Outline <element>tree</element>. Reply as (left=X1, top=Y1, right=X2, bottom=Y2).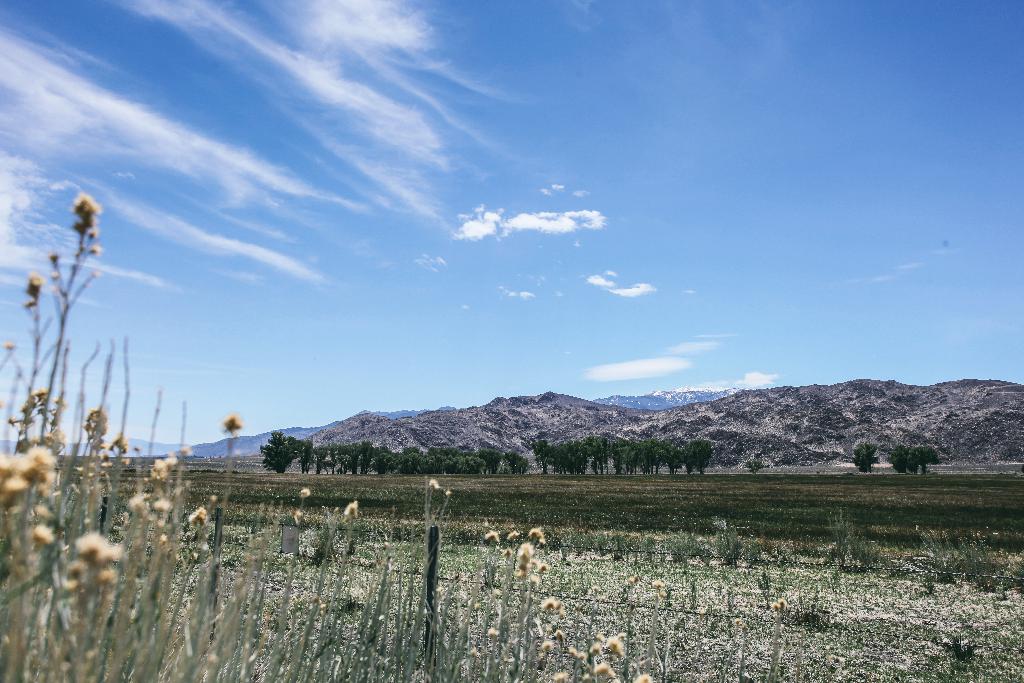
(left=851, top=443, right=877, bottom=475).
